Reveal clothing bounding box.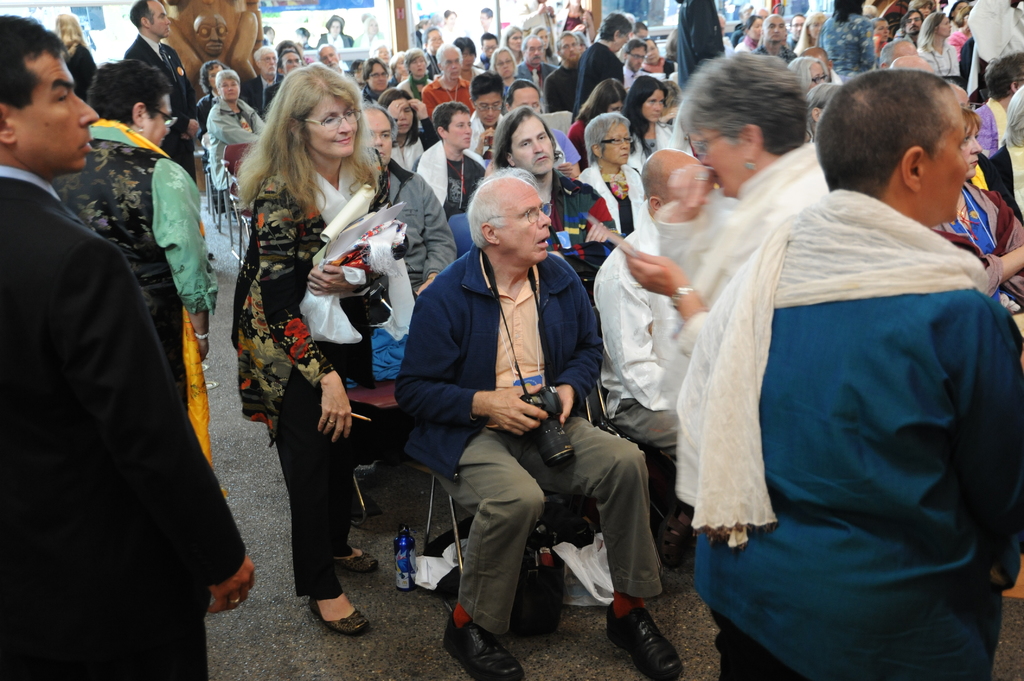
Revealed: (x1=0, y1=161, x2=252, y2=680).
